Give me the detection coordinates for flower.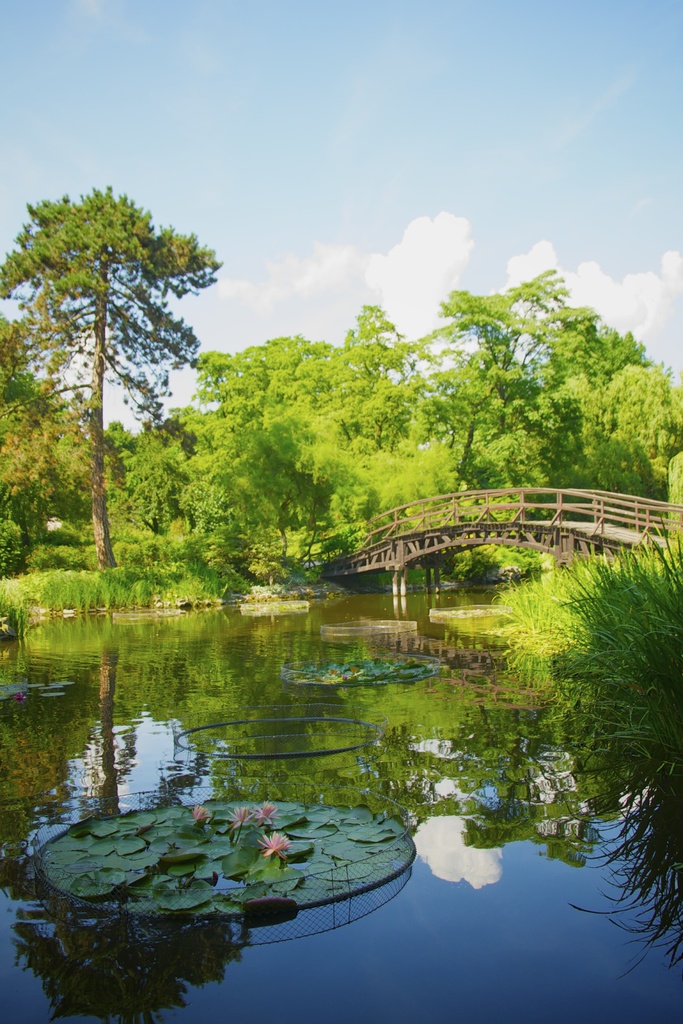
bbox=[187, 804, 208, 825].
